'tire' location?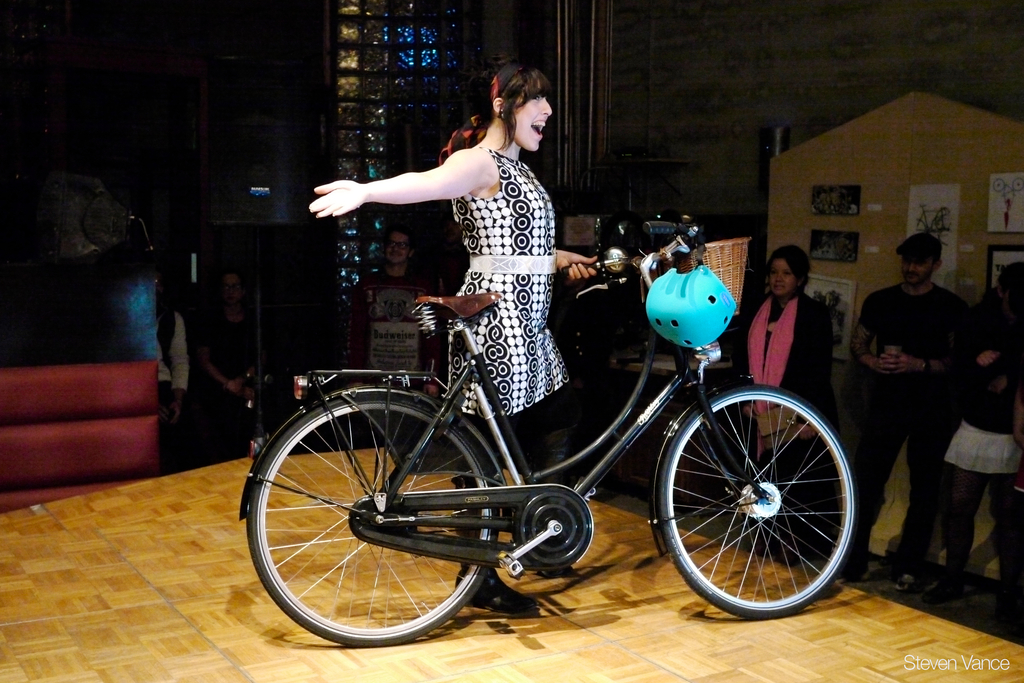
Rect(246, 397, 499, 646)
